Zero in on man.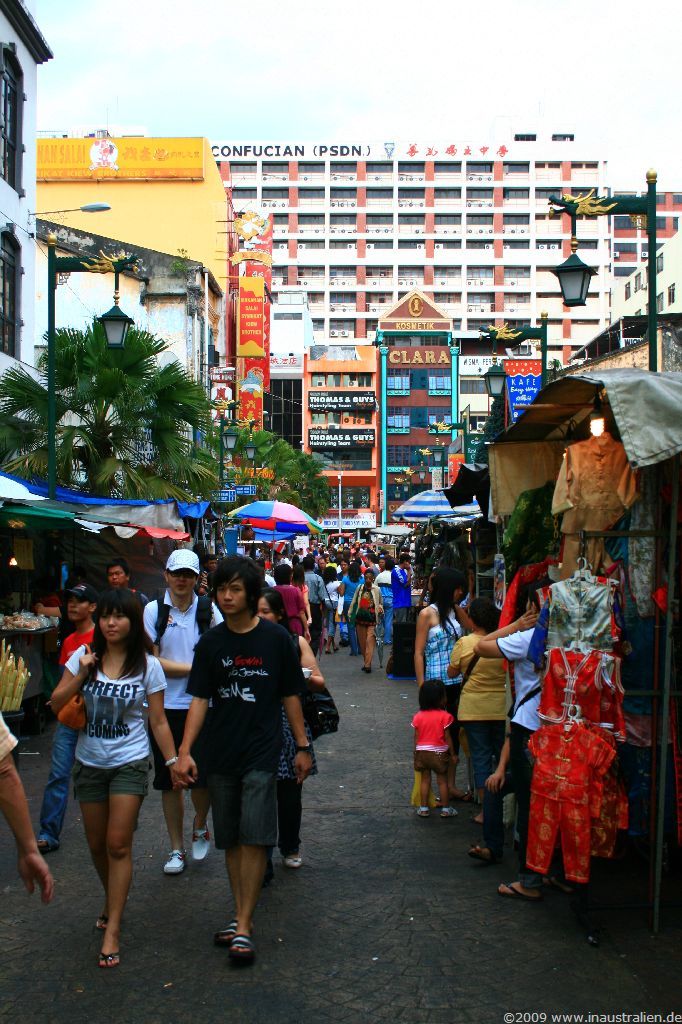
Zeroed in: {"x1": 390, "y1": 553, "x2": 410, "y2": 615}.
